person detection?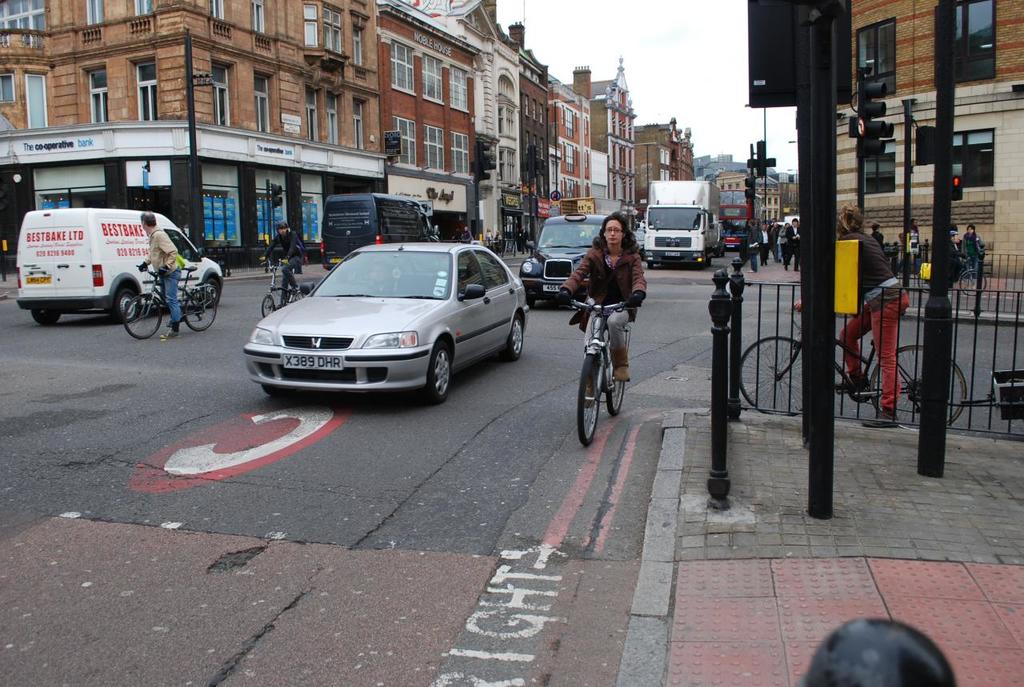
pyautogui.locateOnScreen(728, 226, 755, 263)
